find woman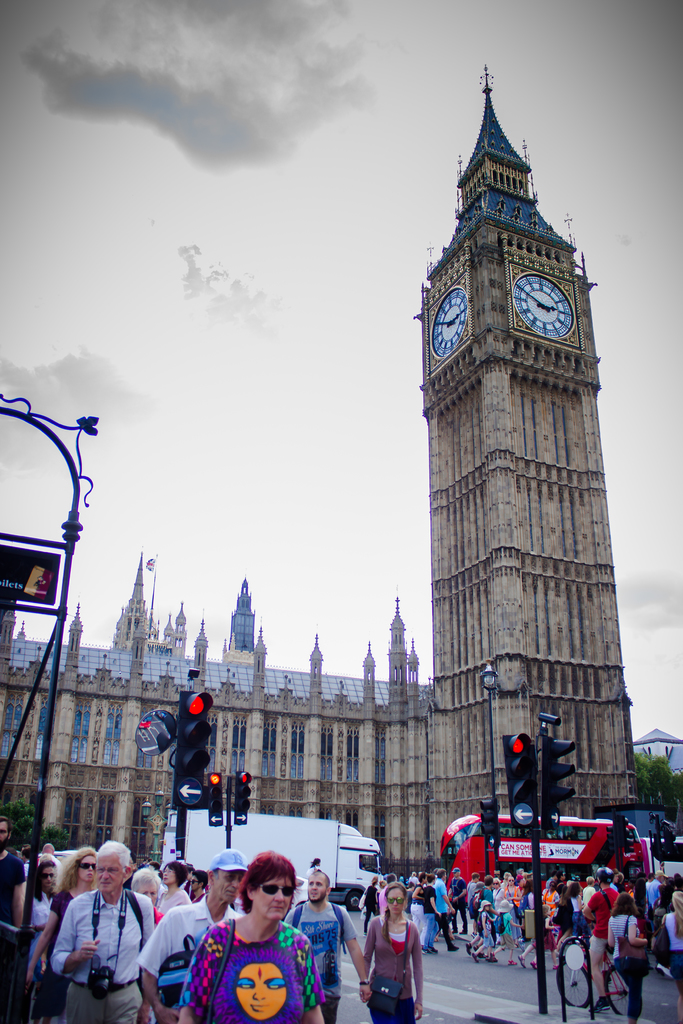
select_region(511, 879, 520, 941)
